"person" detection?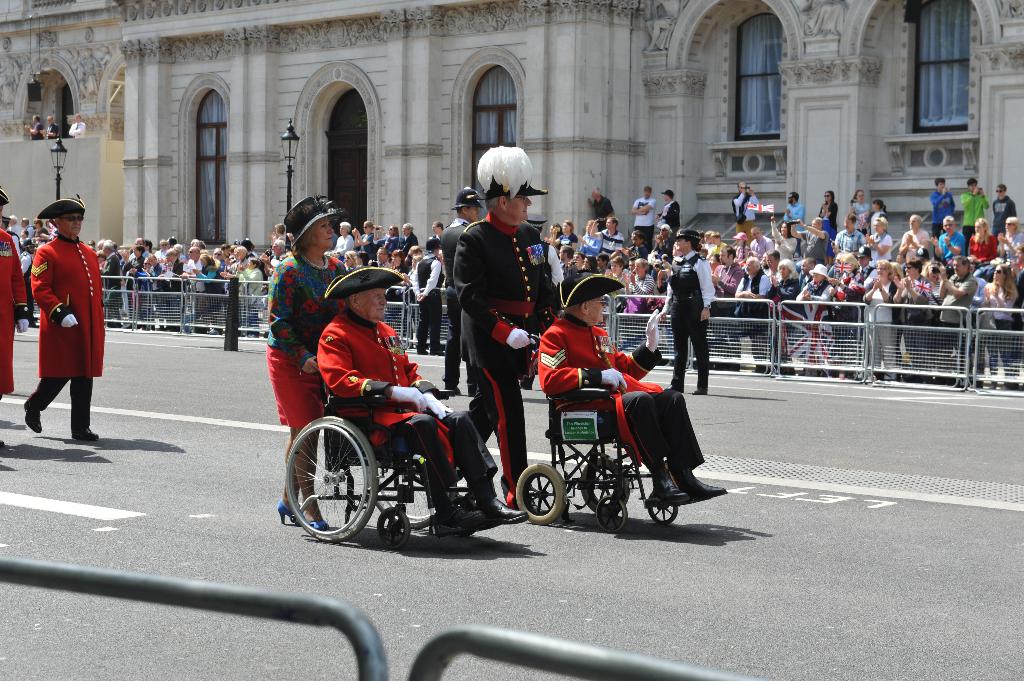
left=35, top=218, right=47, bottom=234
